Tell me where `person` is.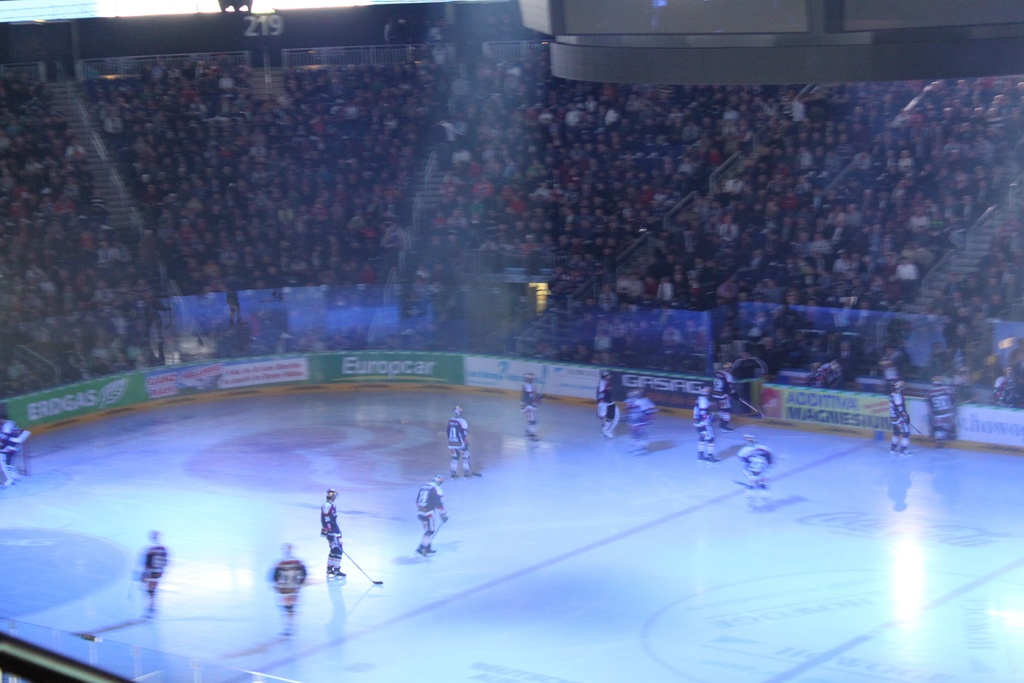
`person` is at box=[690, 383, 721, 467].
